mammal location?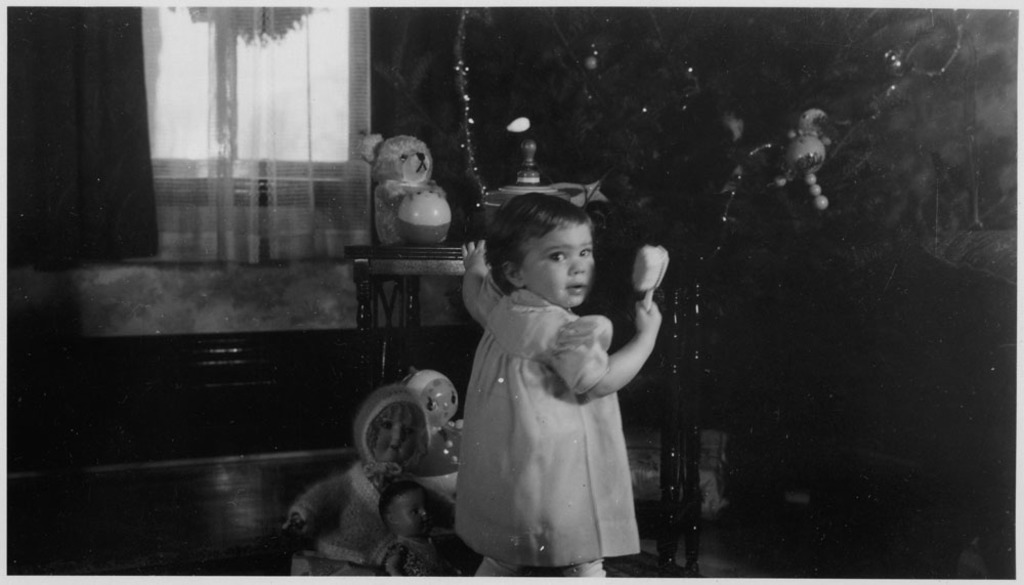
crop(384, 485, 433, 580)
